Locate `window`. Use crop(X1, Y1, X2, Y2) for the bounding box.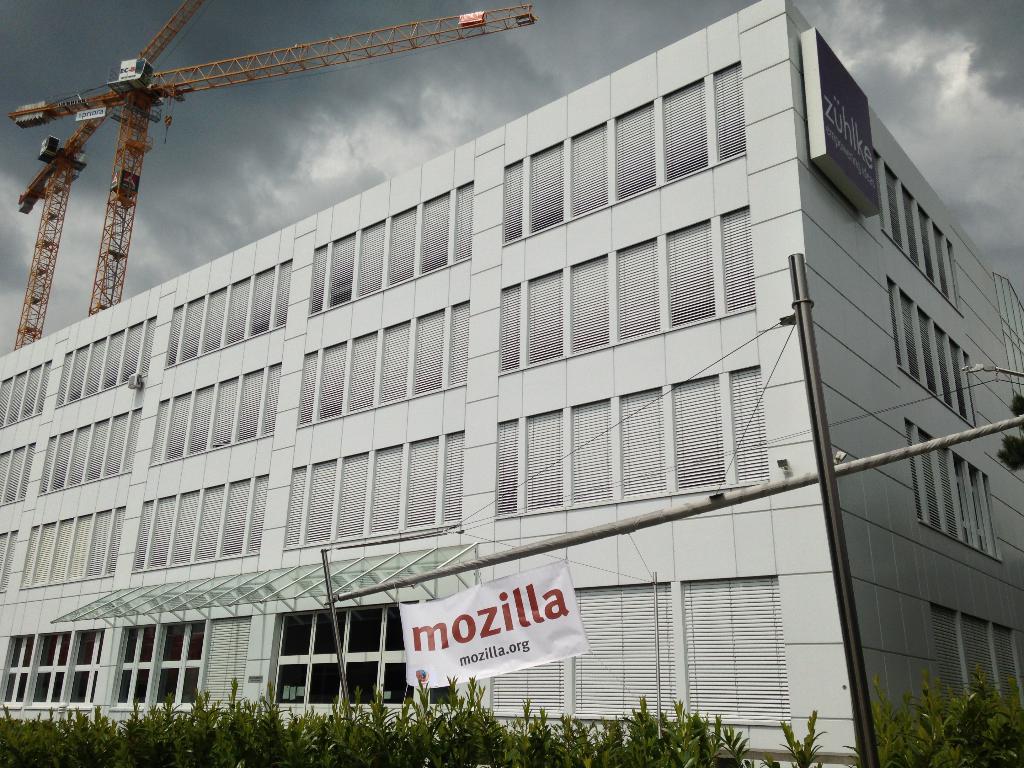
crop(901, 184, 926, 274).
